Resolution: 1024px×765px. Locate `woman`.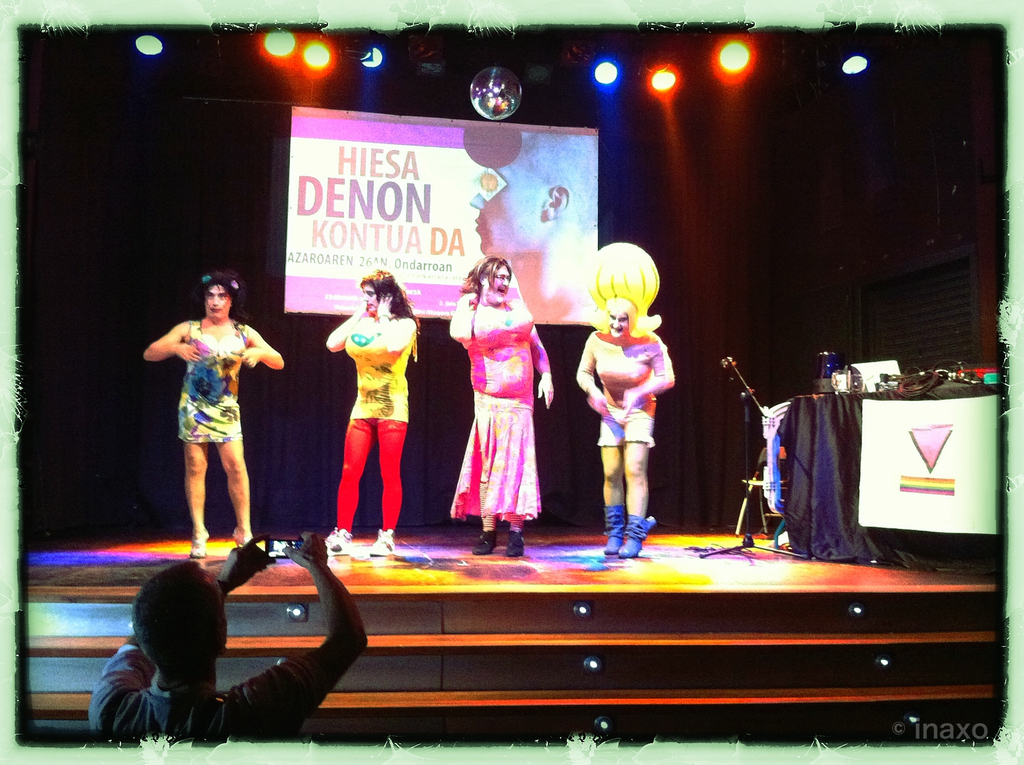
(left=576, top=293, right=679, bottom=561).
